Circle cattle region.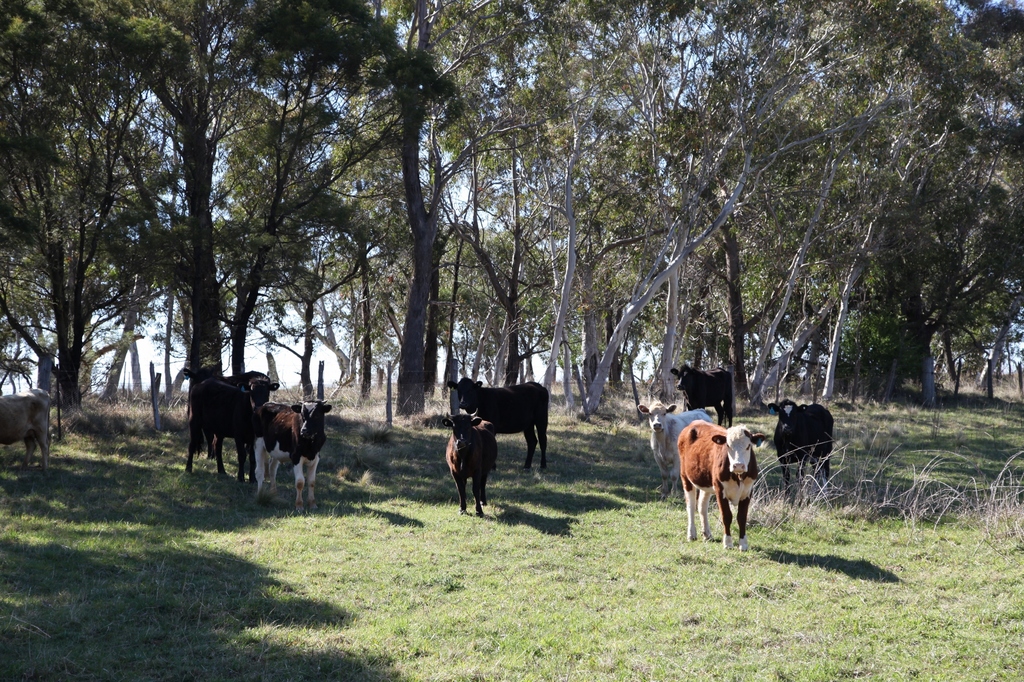
Region: (444,407,496,525).
